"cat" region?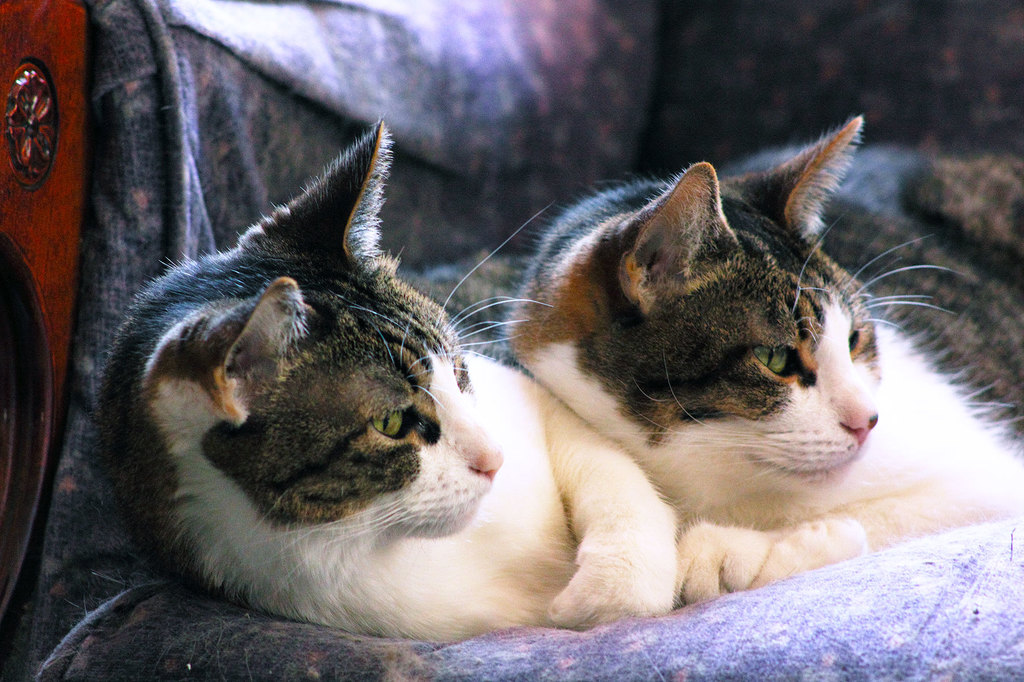
(491, 103, 1023, 576)
